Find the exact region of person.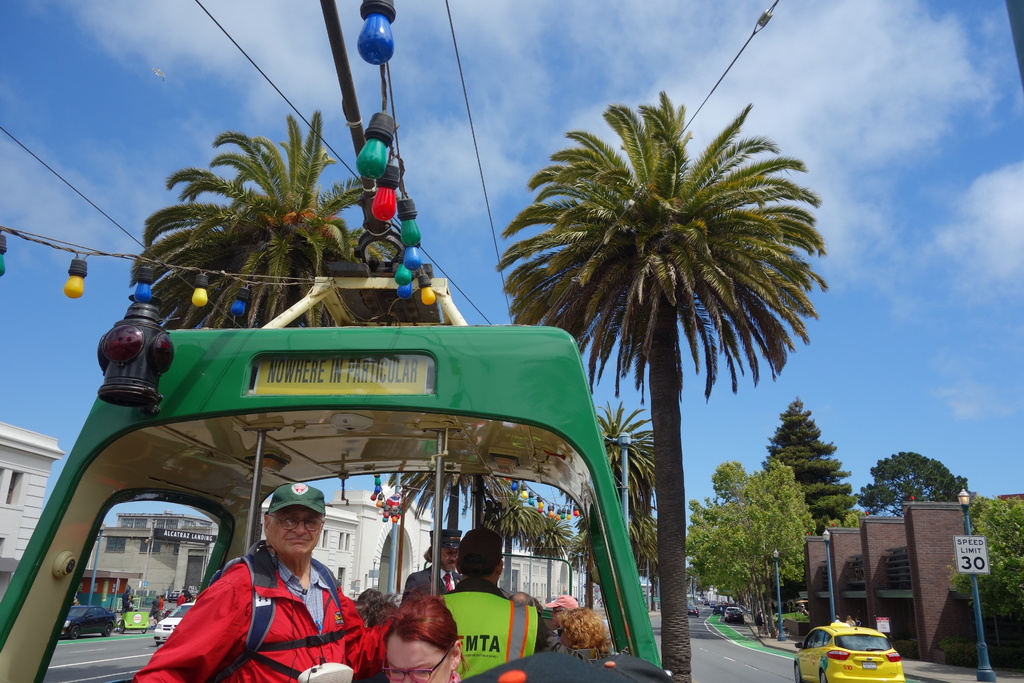
Exact region: {"left": 177, "top": 588, "right": 191, "bottom": 604}.
